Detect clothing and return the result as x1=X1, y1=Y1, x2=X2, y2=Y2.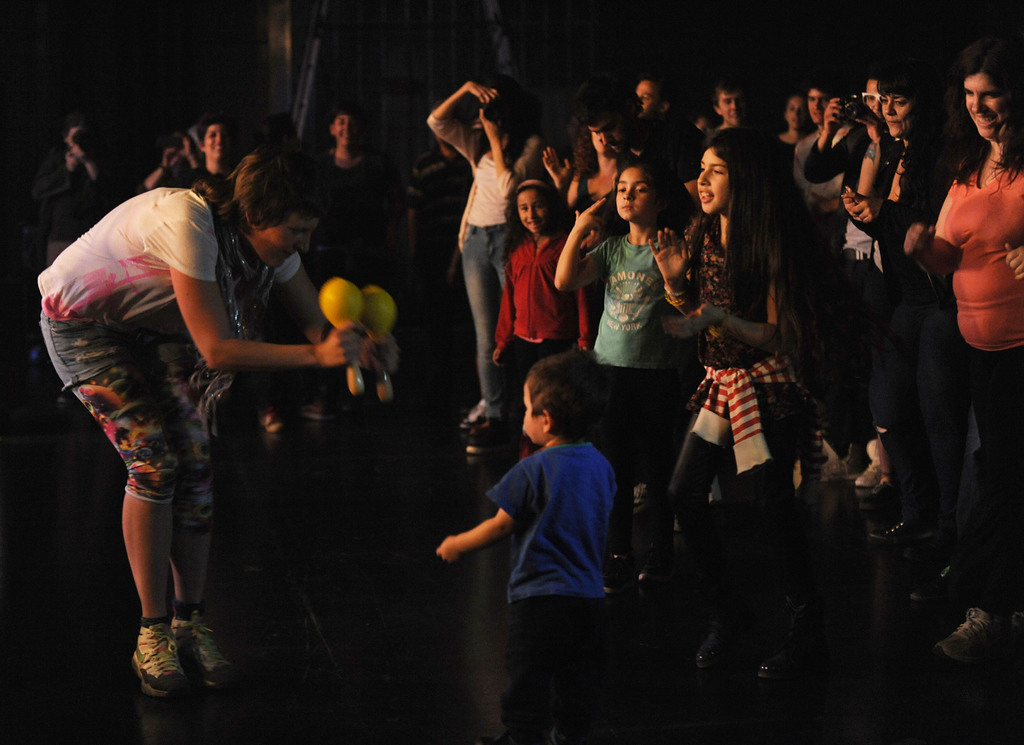
x1=490, y1=238, x2=592, y2=399.
